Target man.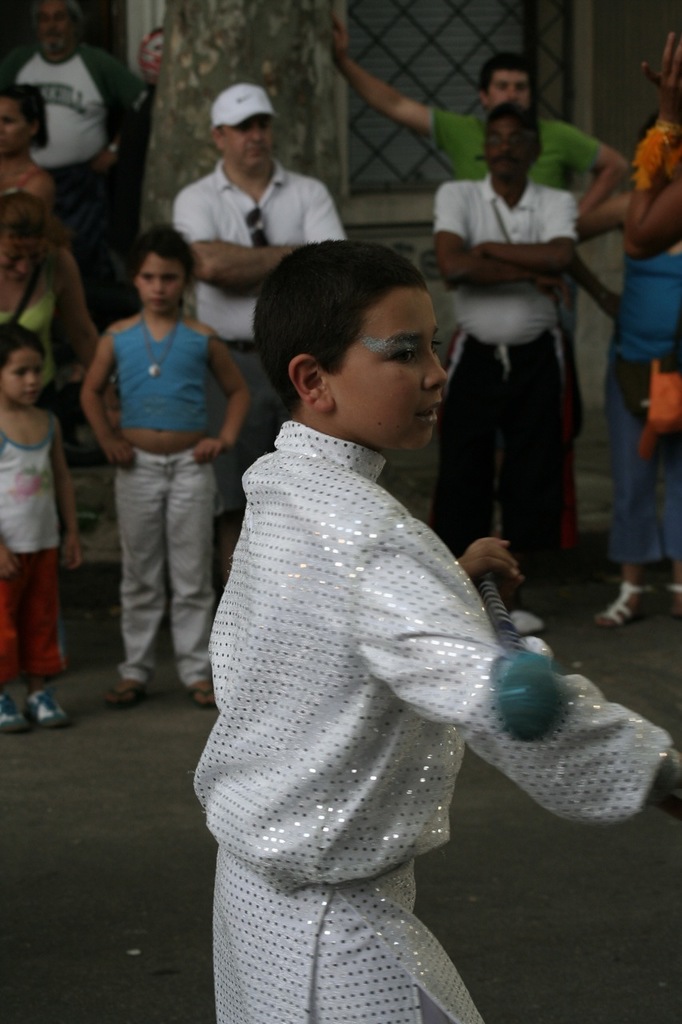
Target region: region(190, 158, 585, 1023).
